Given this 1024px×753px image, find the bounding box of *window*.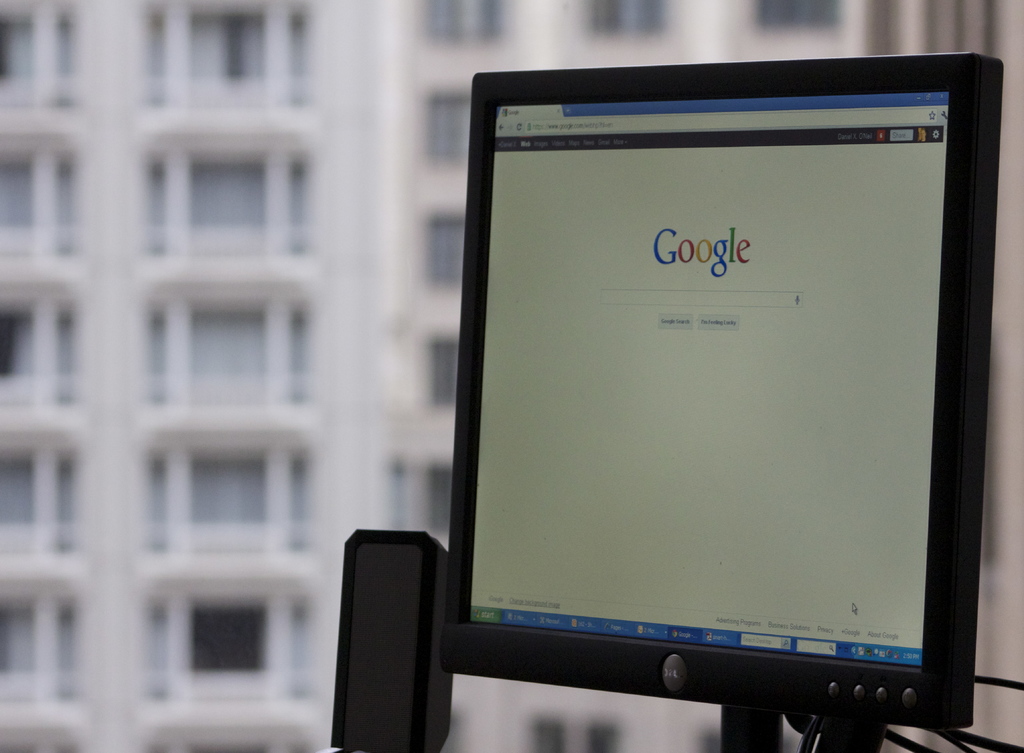
bbox=[144, 19, 320, 118].
